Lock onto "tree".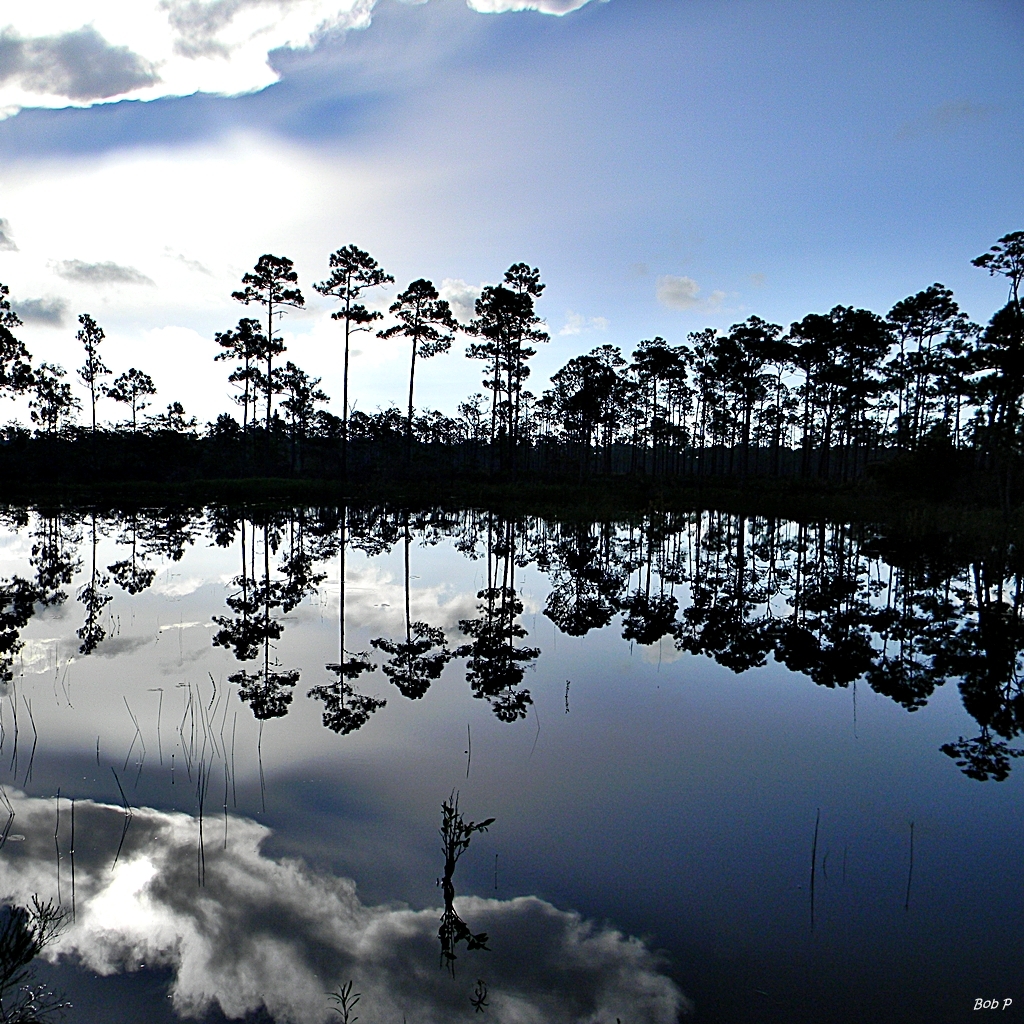
Locked: <region>310, 243, 396, 426</region>.
